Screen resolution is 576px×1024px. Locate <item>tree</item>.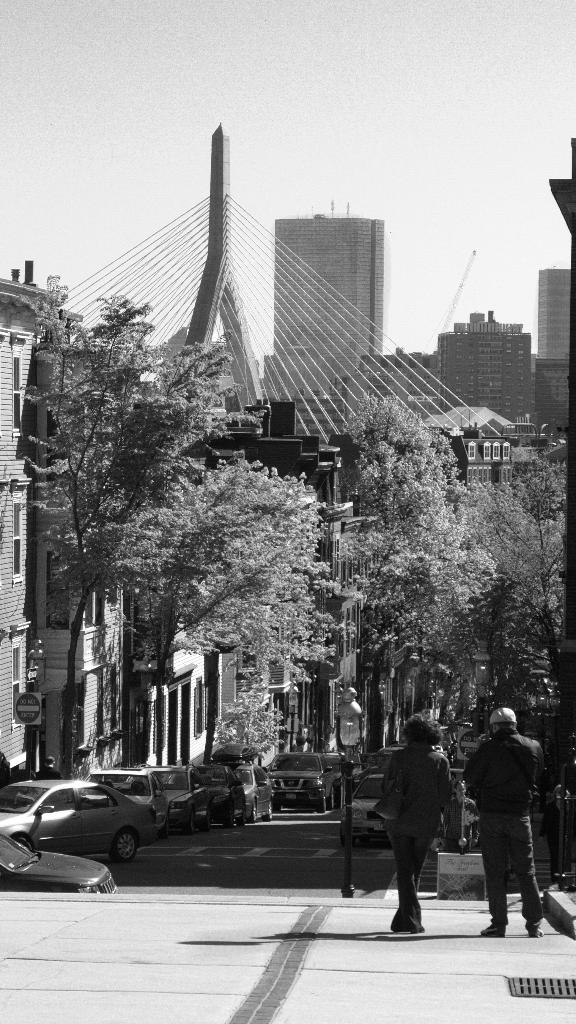
region(14, 288, 267, 779).
